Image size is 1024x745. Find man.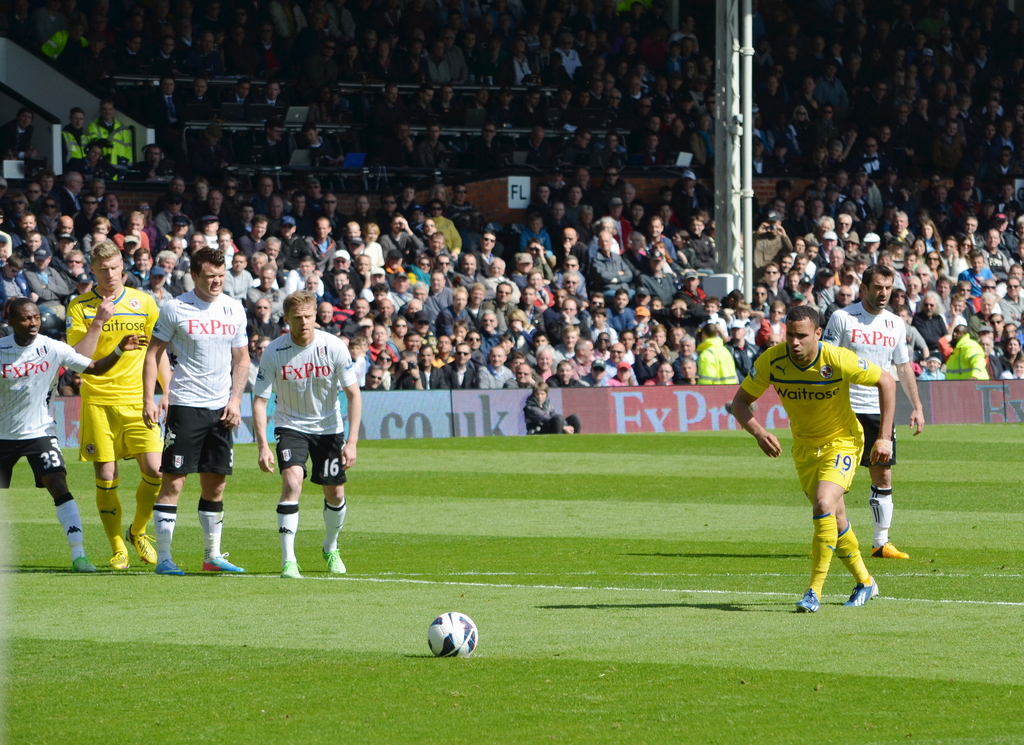
select_region(486, 278, 525, 321).
